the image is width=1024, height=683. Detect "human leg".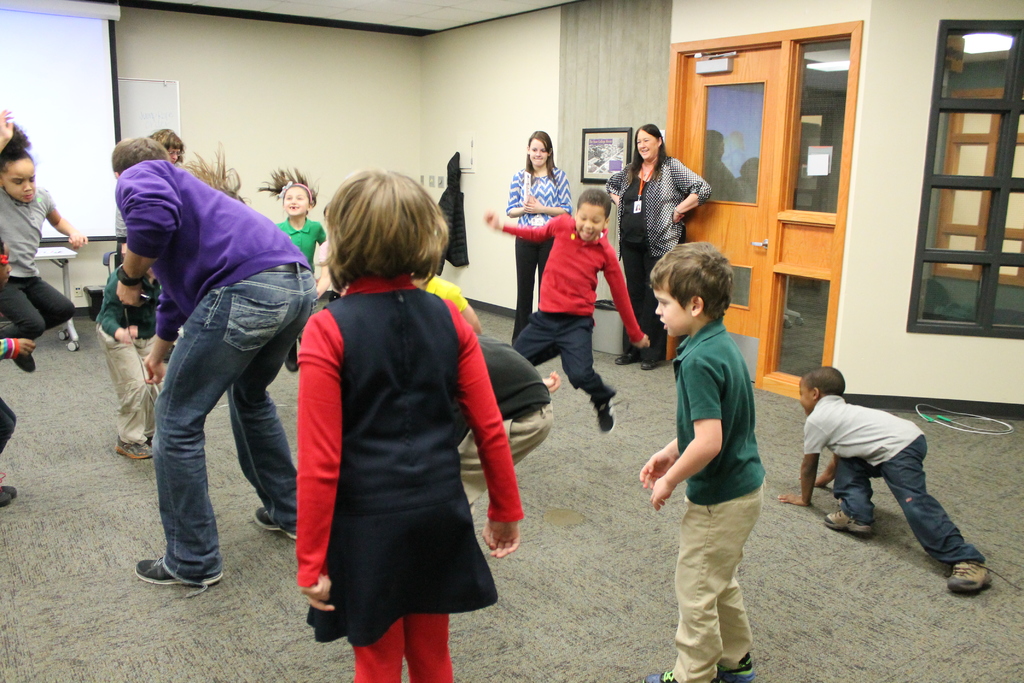
Detection: [x1=232, y1=277, x2=316, y2=536].
